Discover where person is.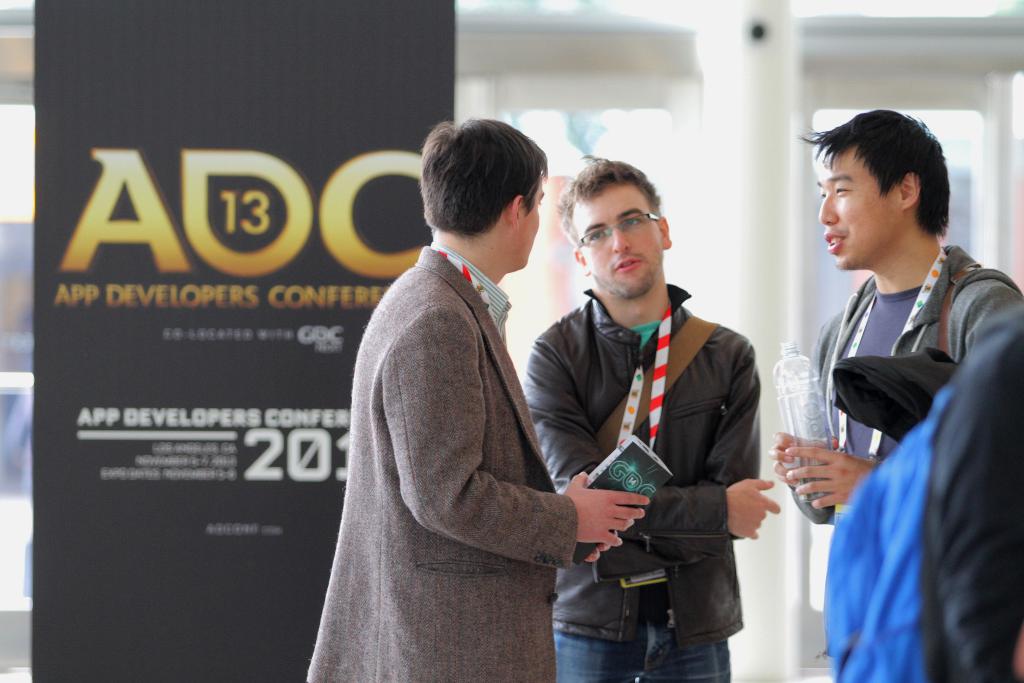
Discovered at bbox=[554, 148, 778, 682].
